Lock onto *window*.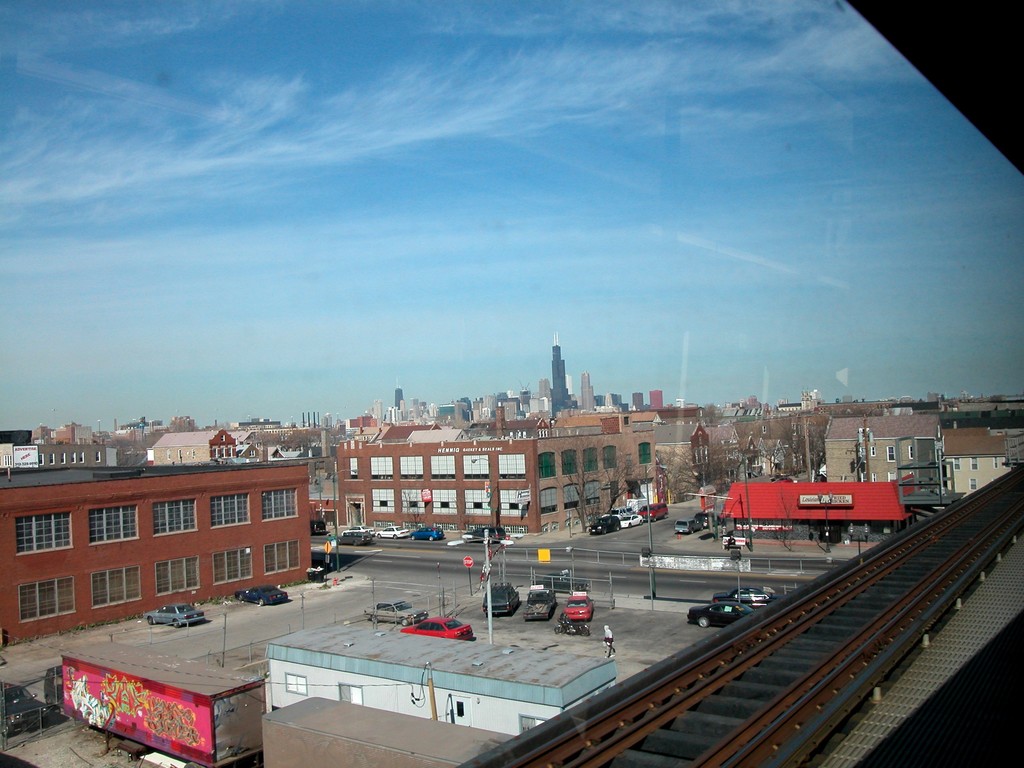
Locked: x1=15, y1=512, x2=72, y2=556.
